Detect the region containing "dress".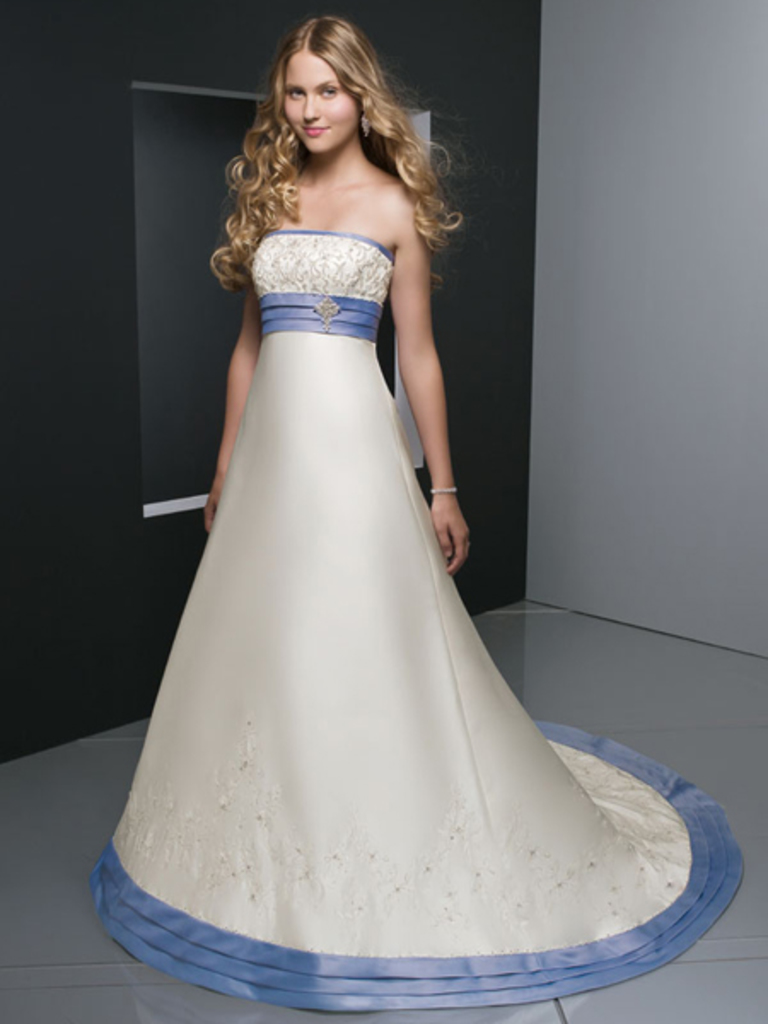
box=[90, 230, 741, 1010].
